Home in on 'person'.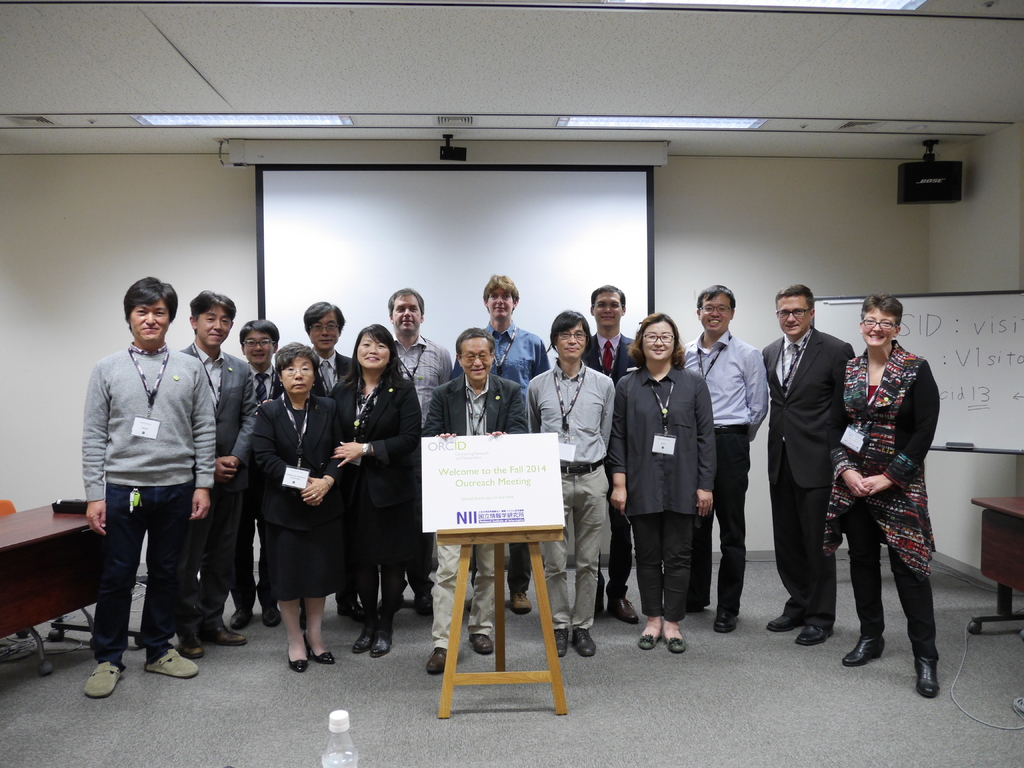
Homed in at [x1=760, y1=285, x2=852, y2=647].
